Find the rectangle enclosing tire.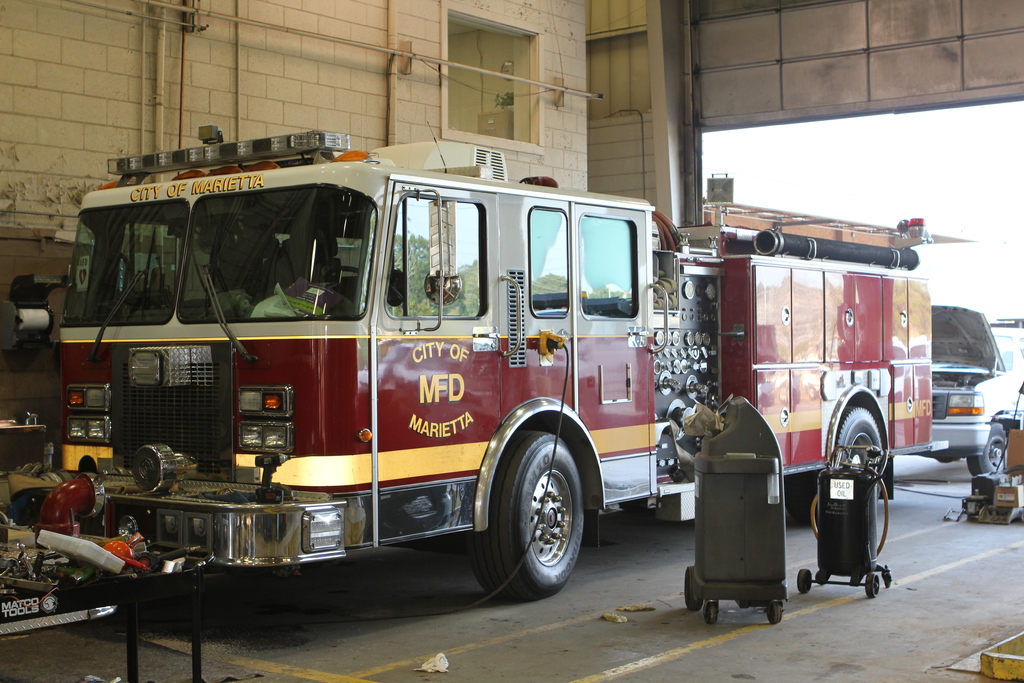
box(790, 403, 884, 525).
